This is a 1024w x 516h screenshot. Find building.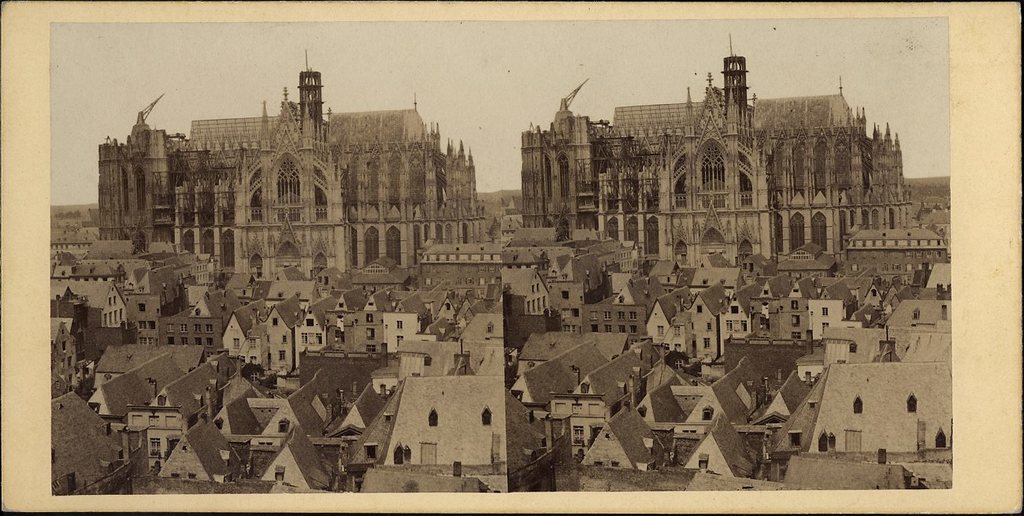
Bounding box: {"x1": 100, "y1": 60, "x2": 485, "y2": 273}.
